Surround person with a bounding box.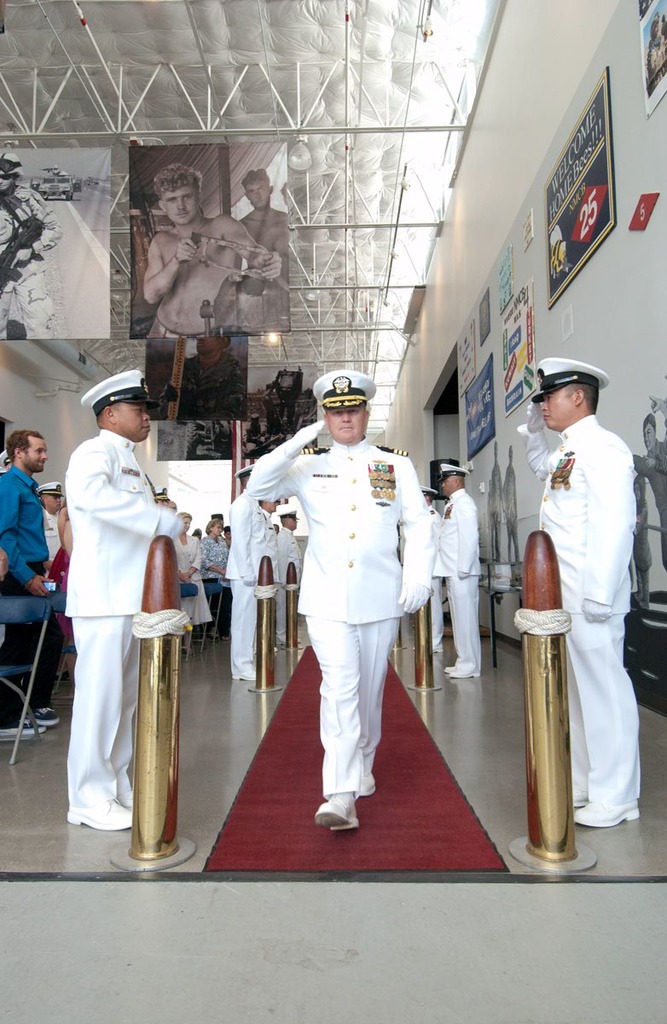
left=440, top=462, right=484, bottom=675.
